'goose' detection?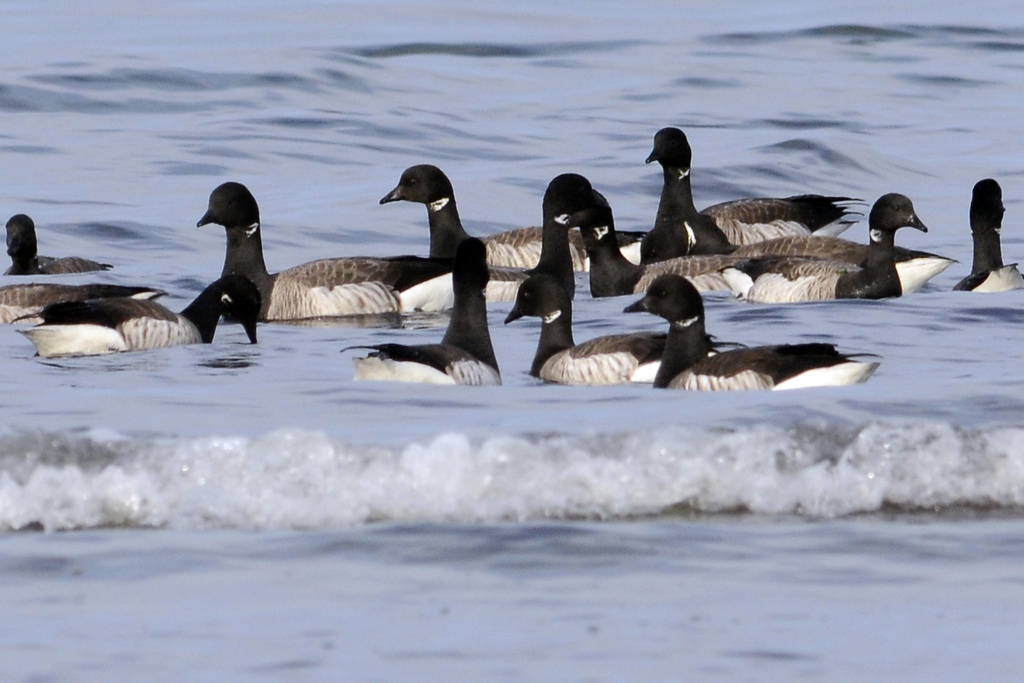
bbox=(379, 164, 644, 263)
